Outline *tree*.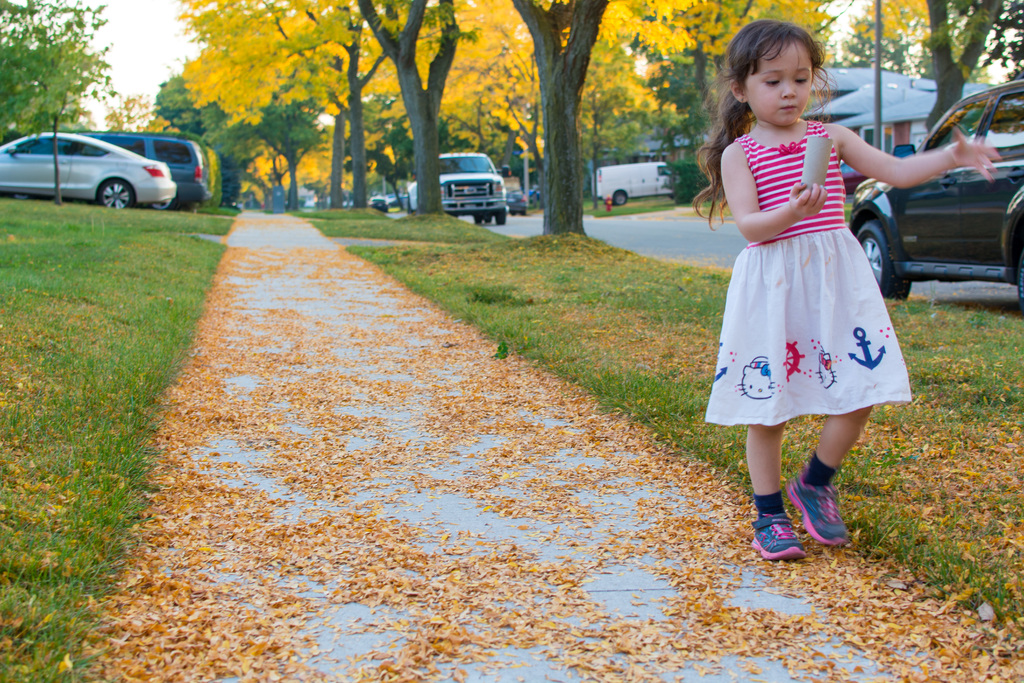
Outline: region(0, 0, 118, 205).
